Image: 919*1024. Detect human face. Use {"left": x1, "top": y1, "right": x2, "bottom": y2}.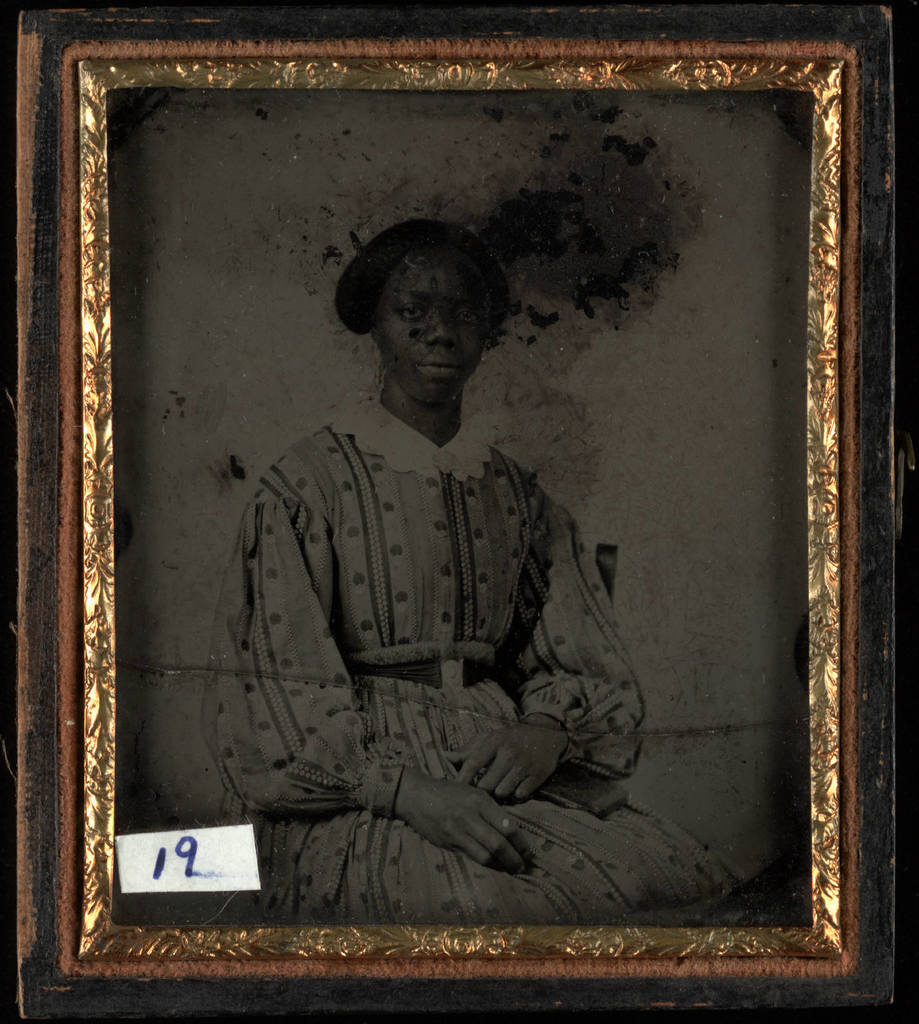
{"left": 374, "top": 257, "right": 492, "bottom": 416}.
